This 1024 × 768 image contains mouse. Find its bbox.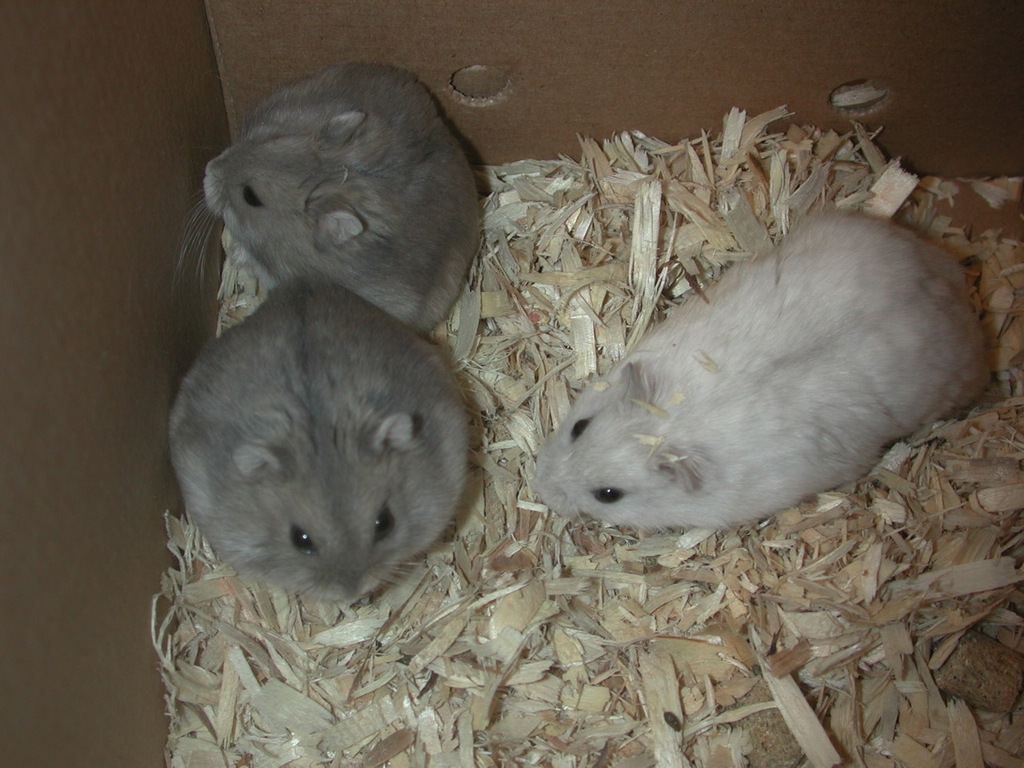
Rect(166, 273, 474, 606).
